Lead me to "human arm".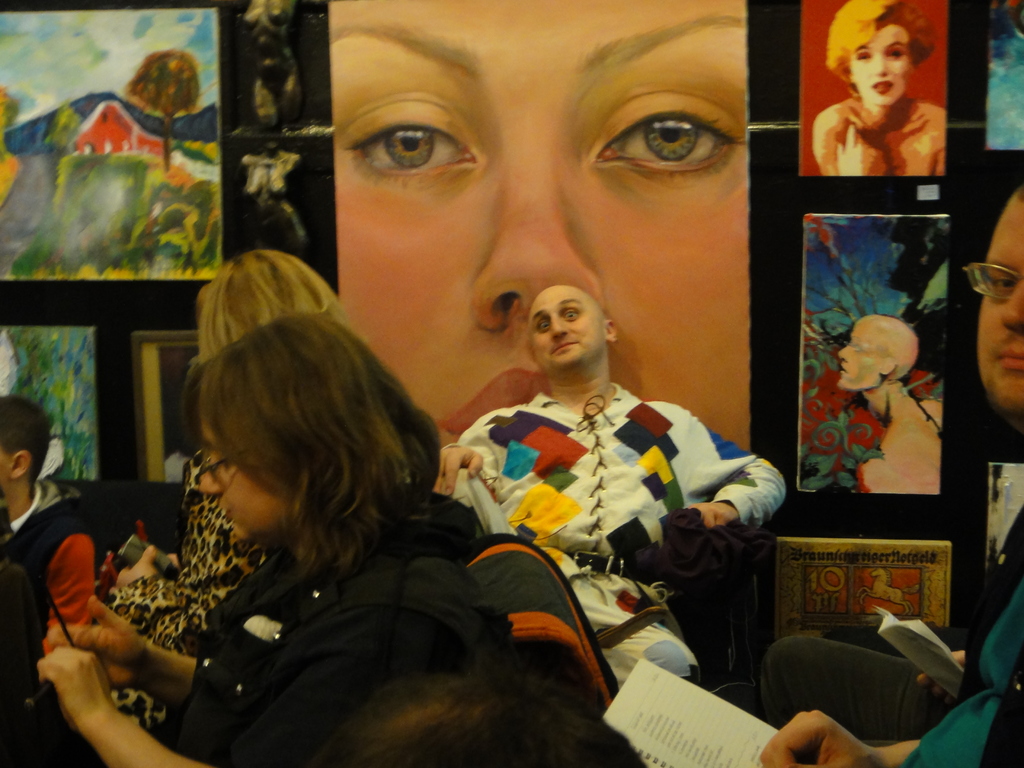
Lead to Rect(35, 648, 212, 767).
